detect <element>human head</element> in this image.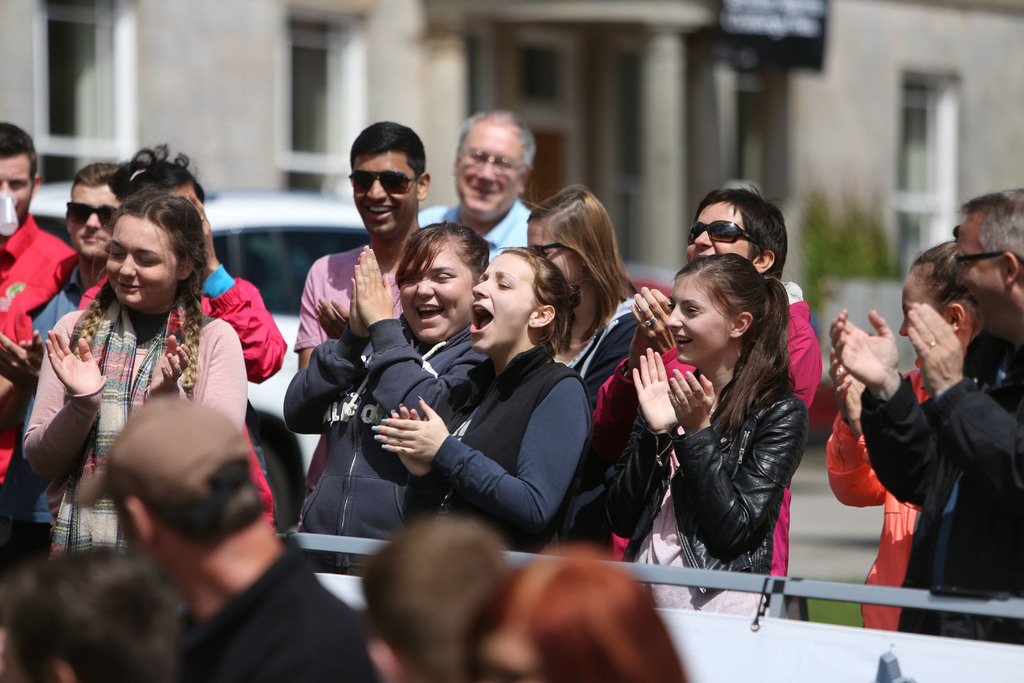
Detection: {"x1": 522, "y1": 183, "x2": 612, "y2": 286}.
